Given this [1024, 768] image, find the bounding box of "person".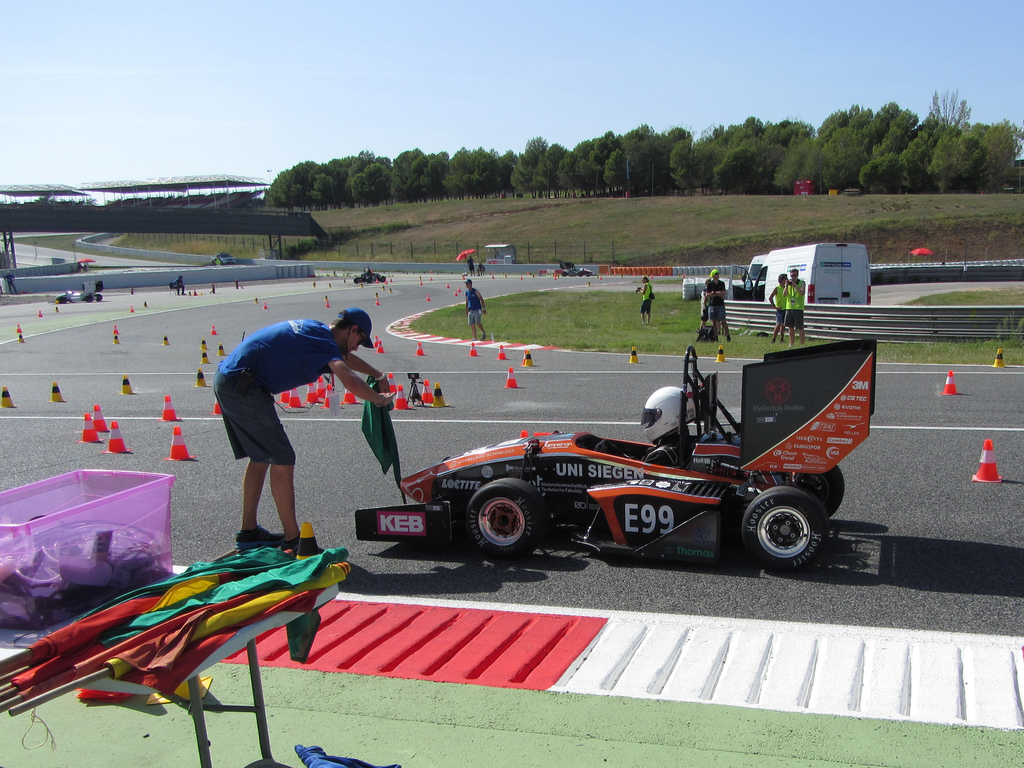
(x1=173, y1=275, x2=189, y2=300).
